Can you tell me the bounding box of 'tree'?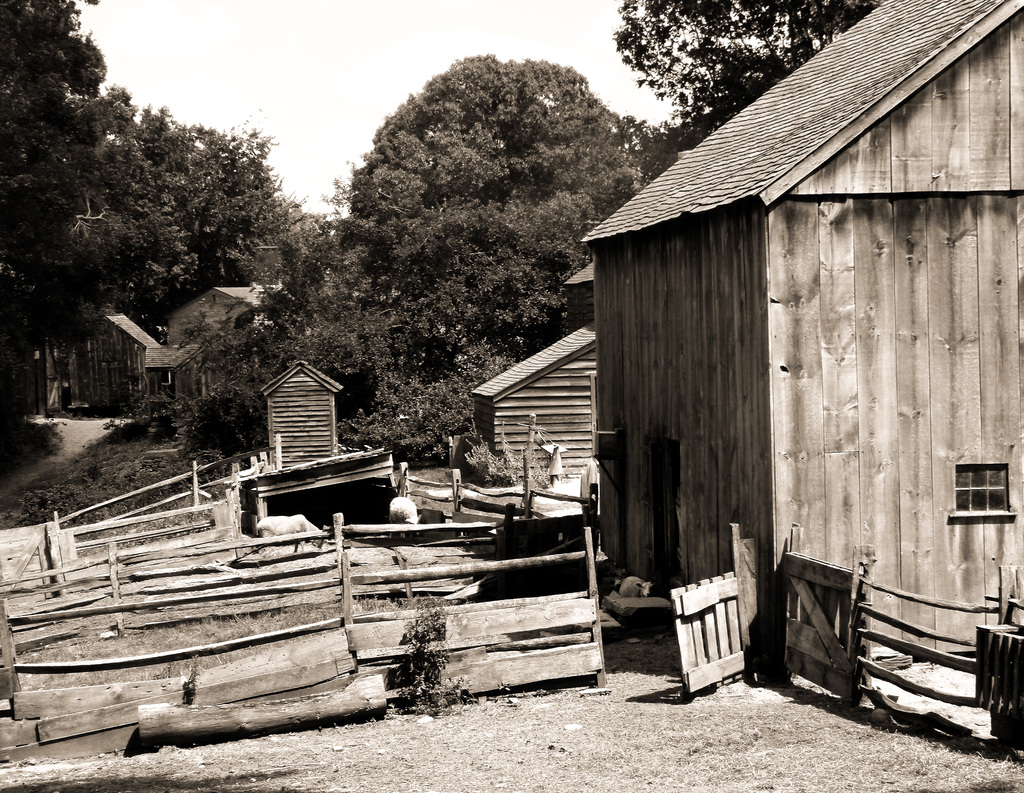
select_region(388, 602, 458, 708).
